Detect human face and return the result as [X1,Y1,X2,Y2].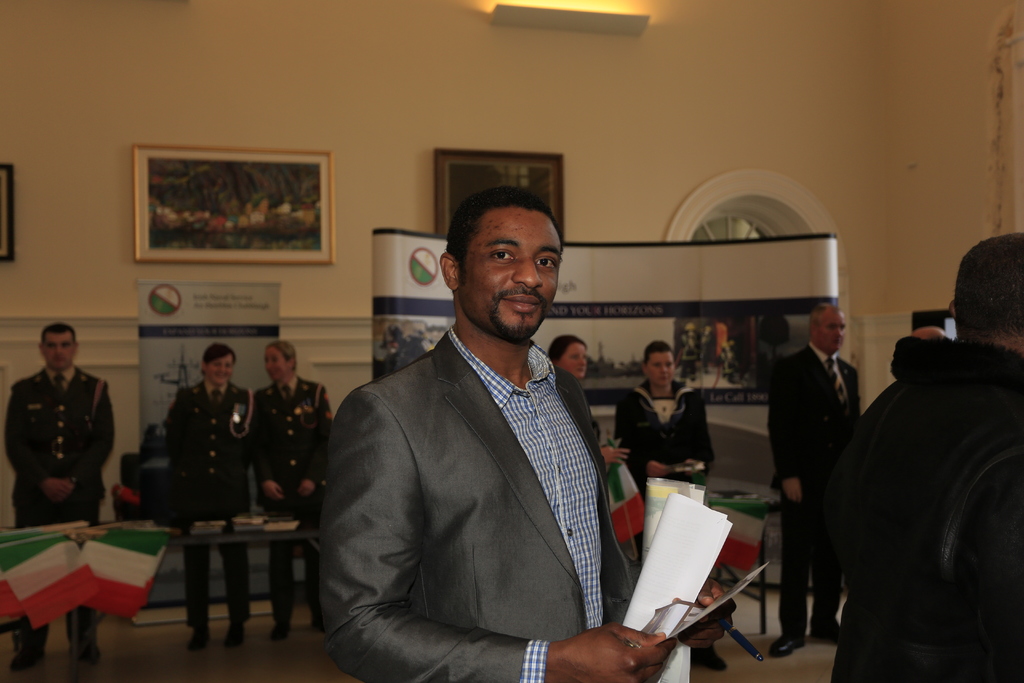
[204,357,234,388].
